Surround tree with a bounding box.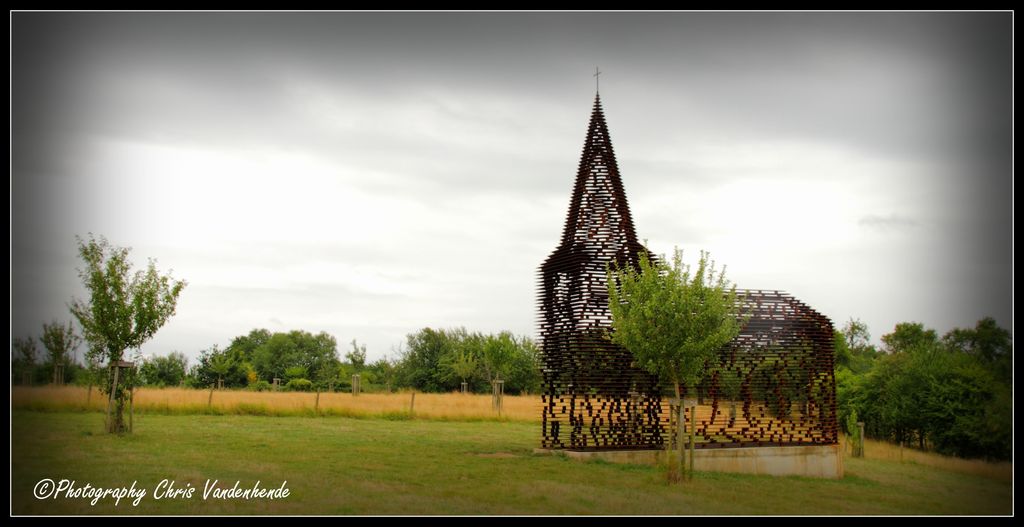
[593,243,753,493].
